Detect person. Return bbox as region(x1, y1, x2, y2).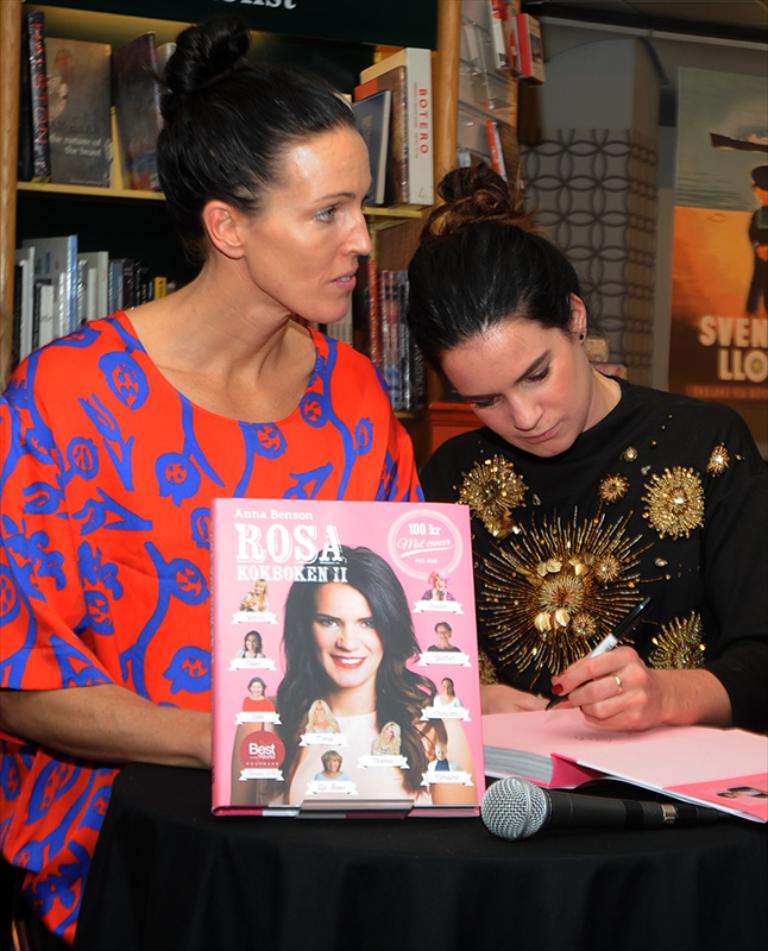
region(232, 626, 267, 657).
